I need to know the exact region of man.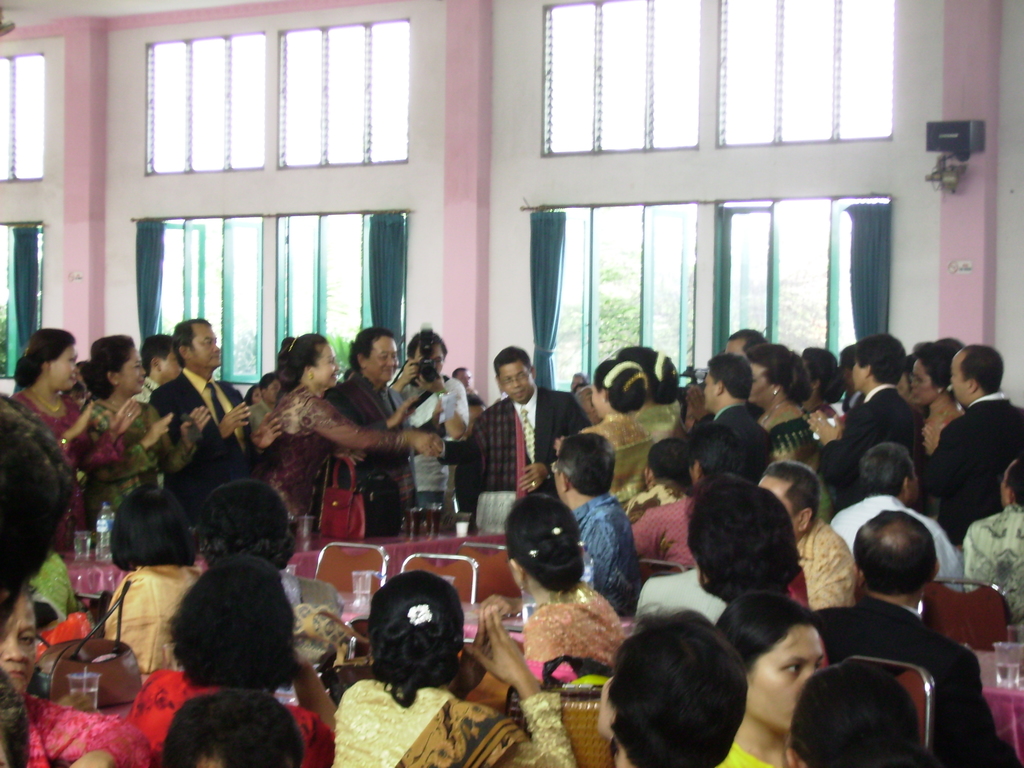
Region: Rect(809, 511, 1023, 767).
